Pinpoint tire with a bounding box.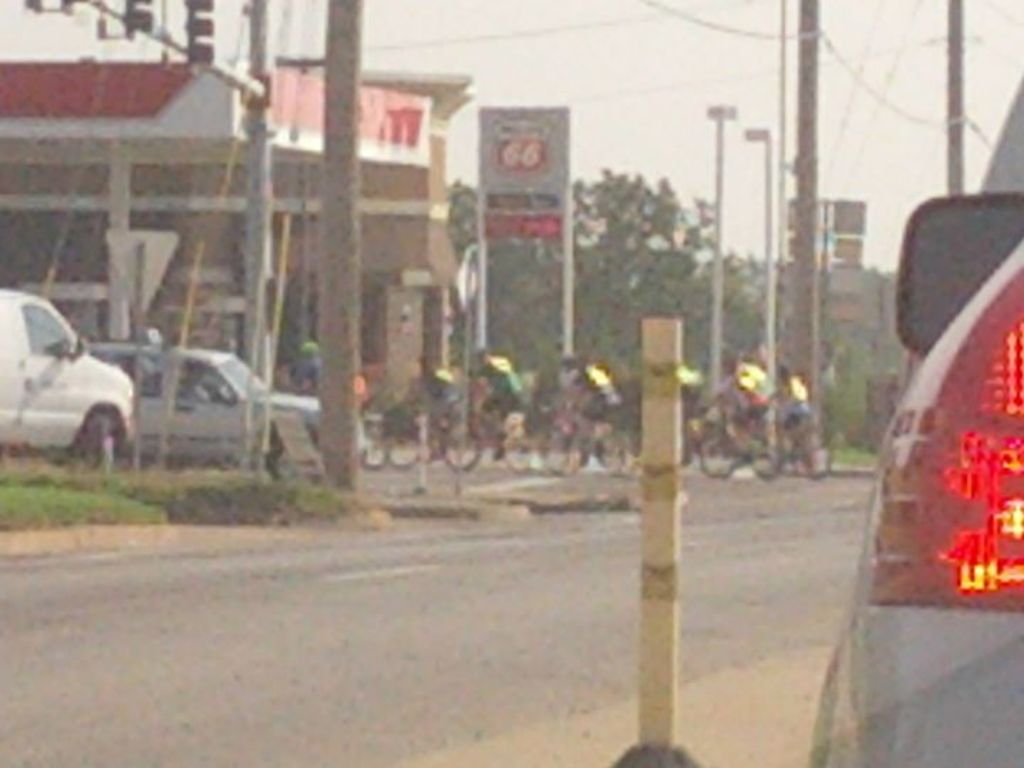
(left=437, top=425, right=485, bottom=469).
